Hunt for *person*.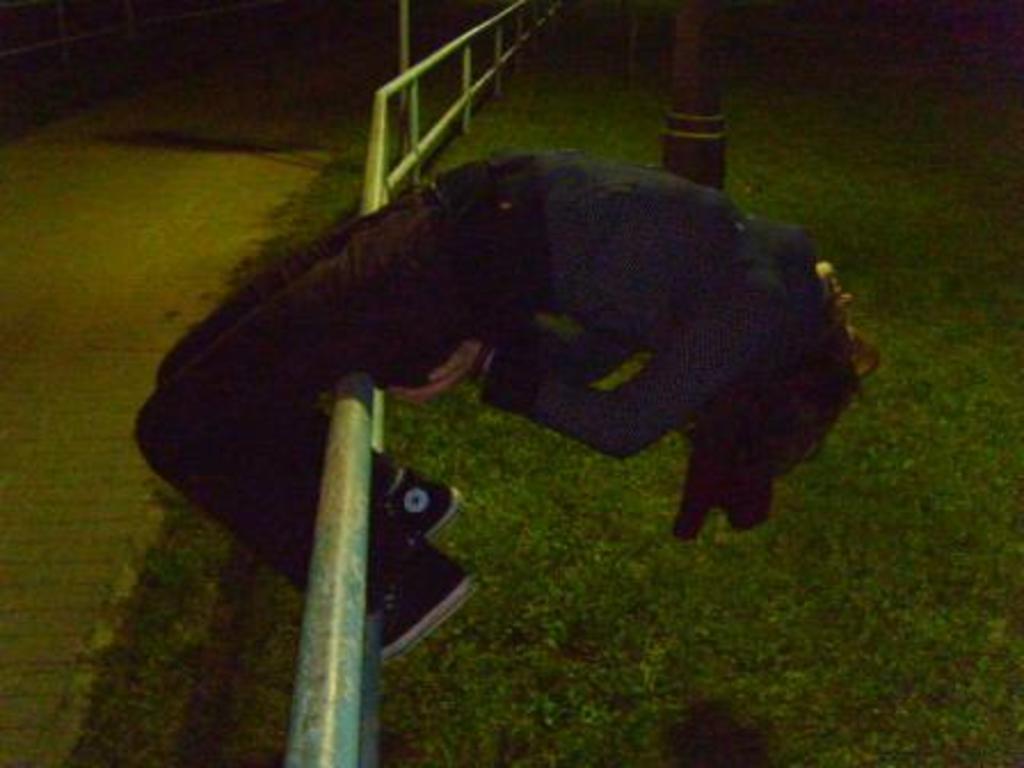
Hunted down at 128, 137, 891, 667.
